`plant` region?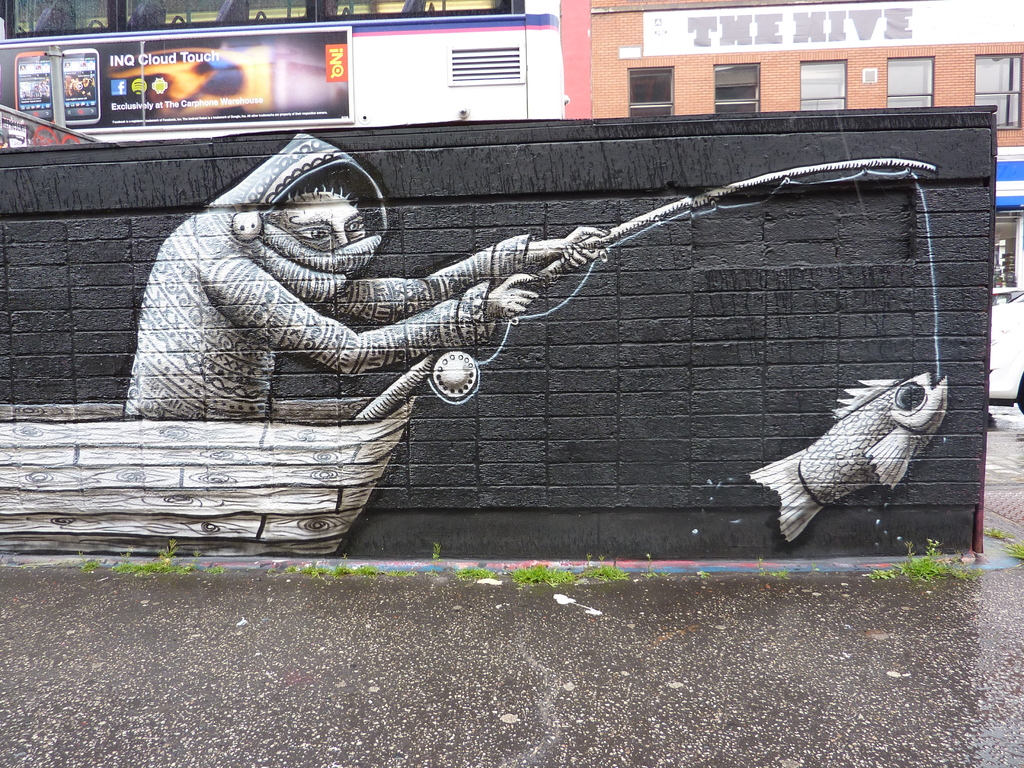
select_region(989, 526, 1017, 541)
